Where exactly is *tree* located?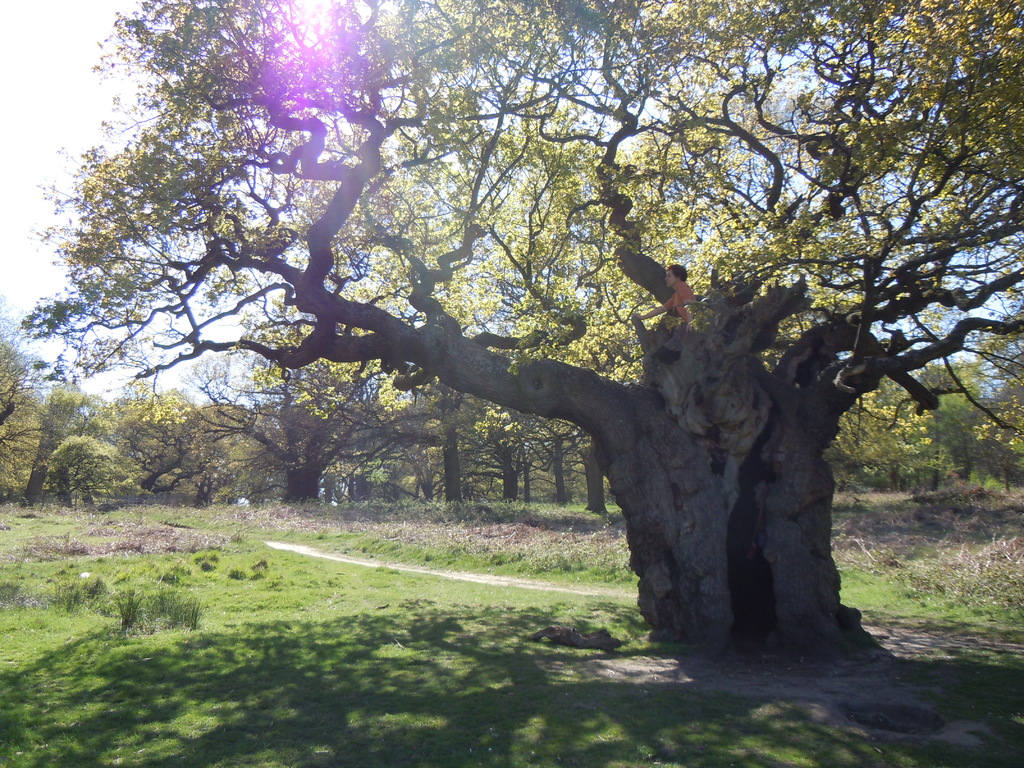
Its bounding box is box=[12, 0, 1023, 648].
